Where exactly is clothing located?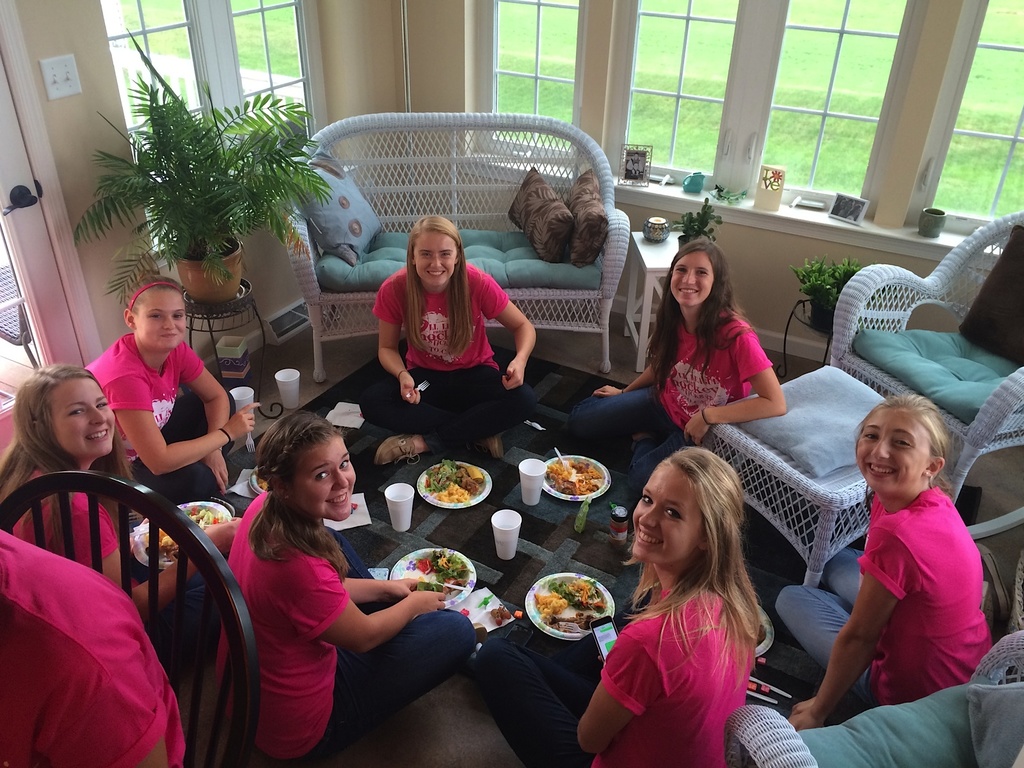
Its bounding box is x1=369, y1=257, x2=522, y2=457.
